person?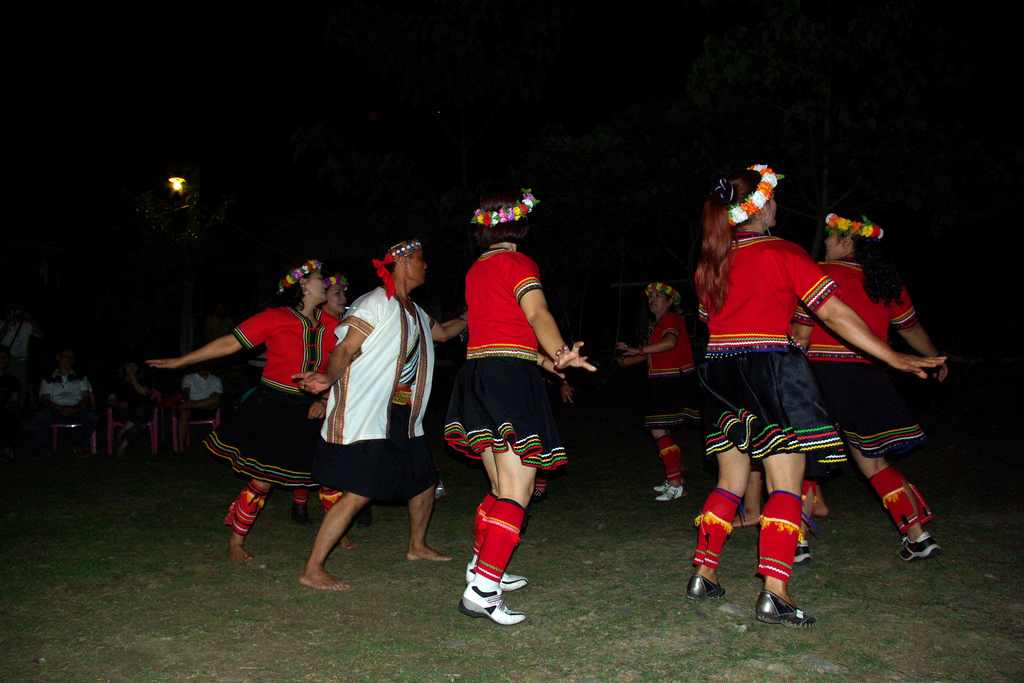
<region>785, 210, 947, 568</region>
